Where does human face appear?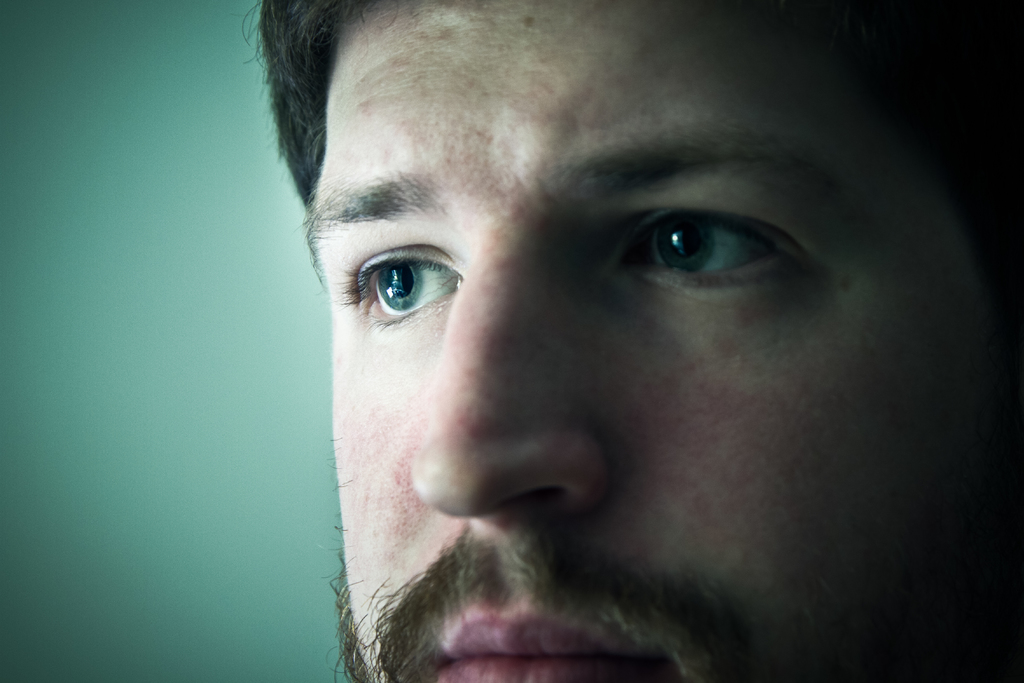
Appears at box(319, 0, 1023, 682).
